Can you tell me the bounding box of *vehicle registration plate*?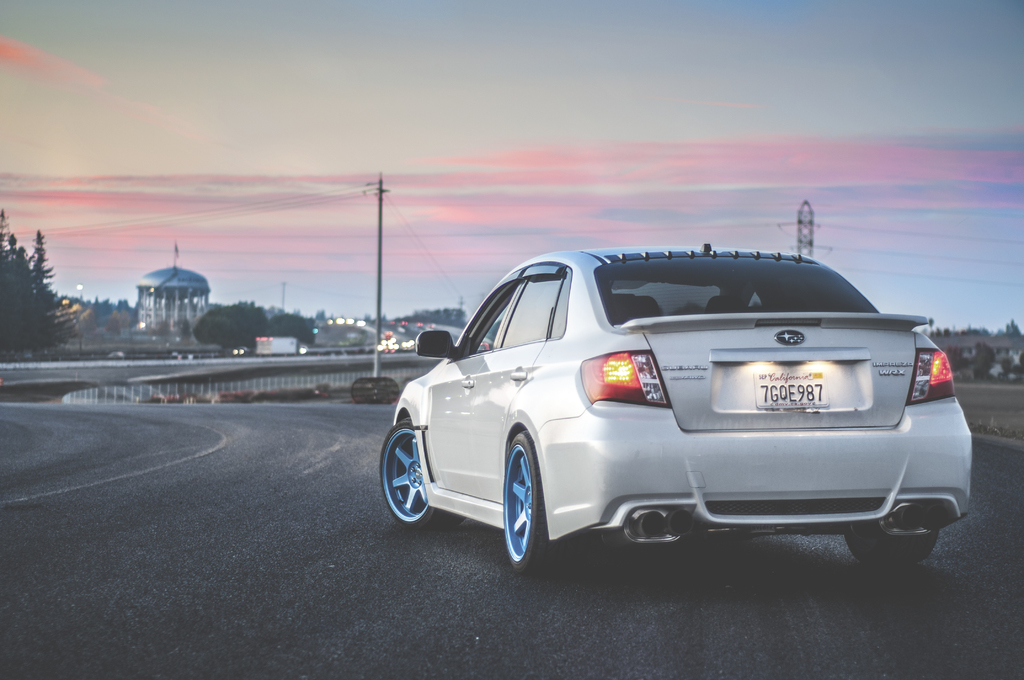
(757, 369, 853, 425).
